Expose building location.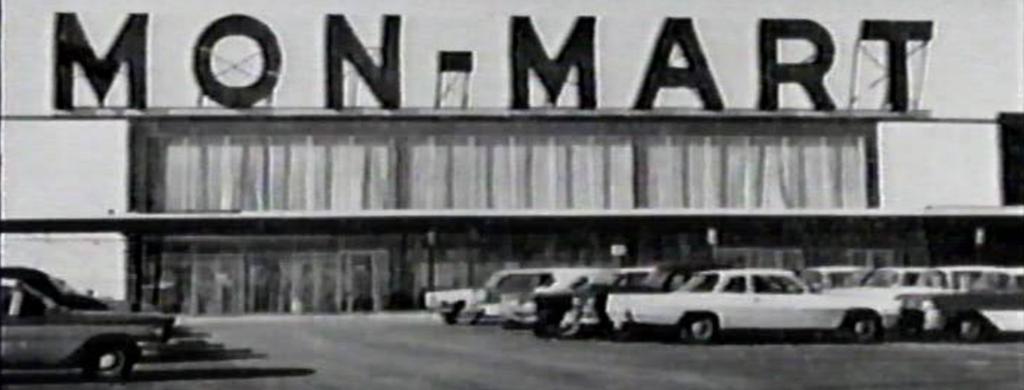
Exposed at [0, 106, 1023, 319].
